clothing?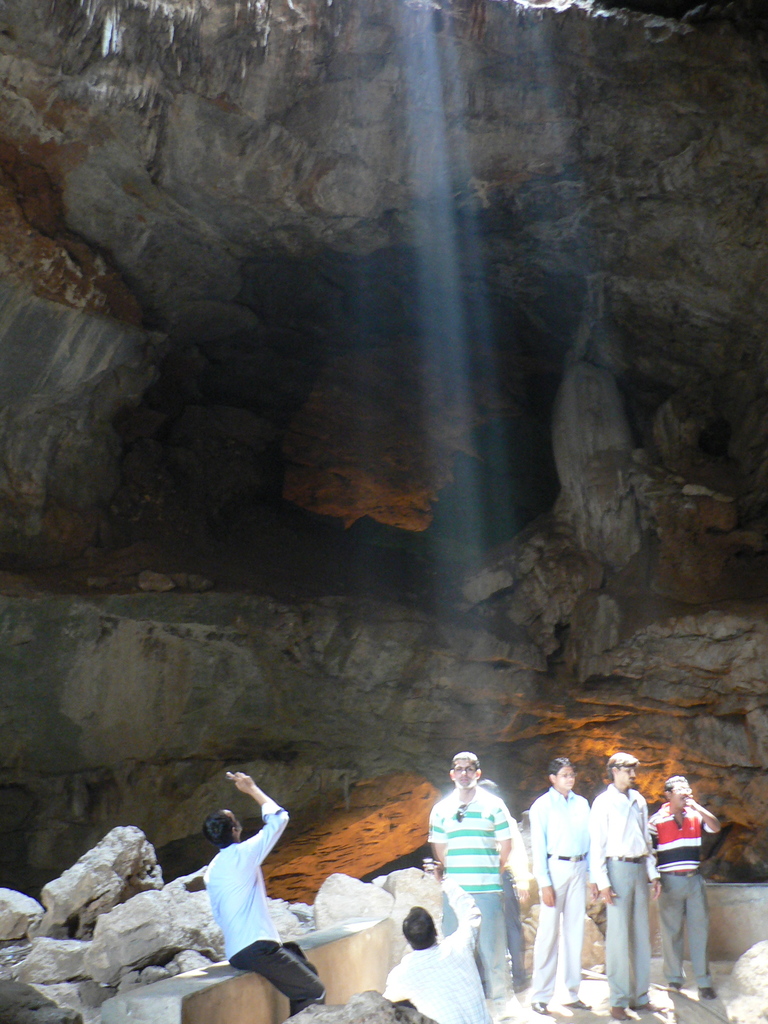
x1=432 y1=775 x2=524 y2=961
